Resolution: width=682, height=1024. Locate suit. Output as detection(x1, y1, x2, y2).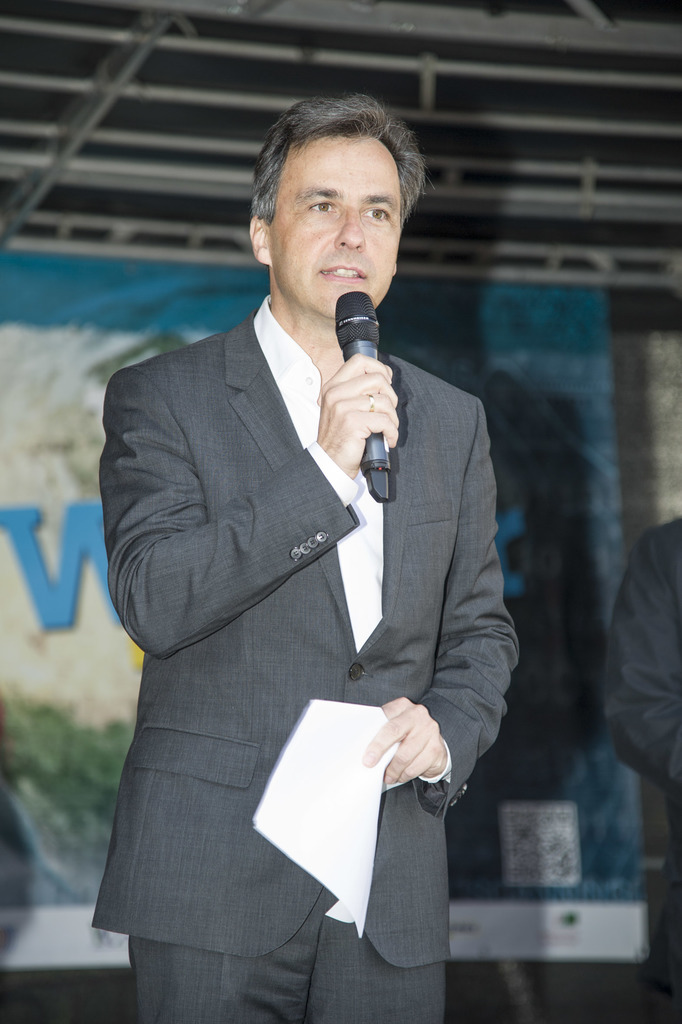
detection(606, 519, 681, 801).
